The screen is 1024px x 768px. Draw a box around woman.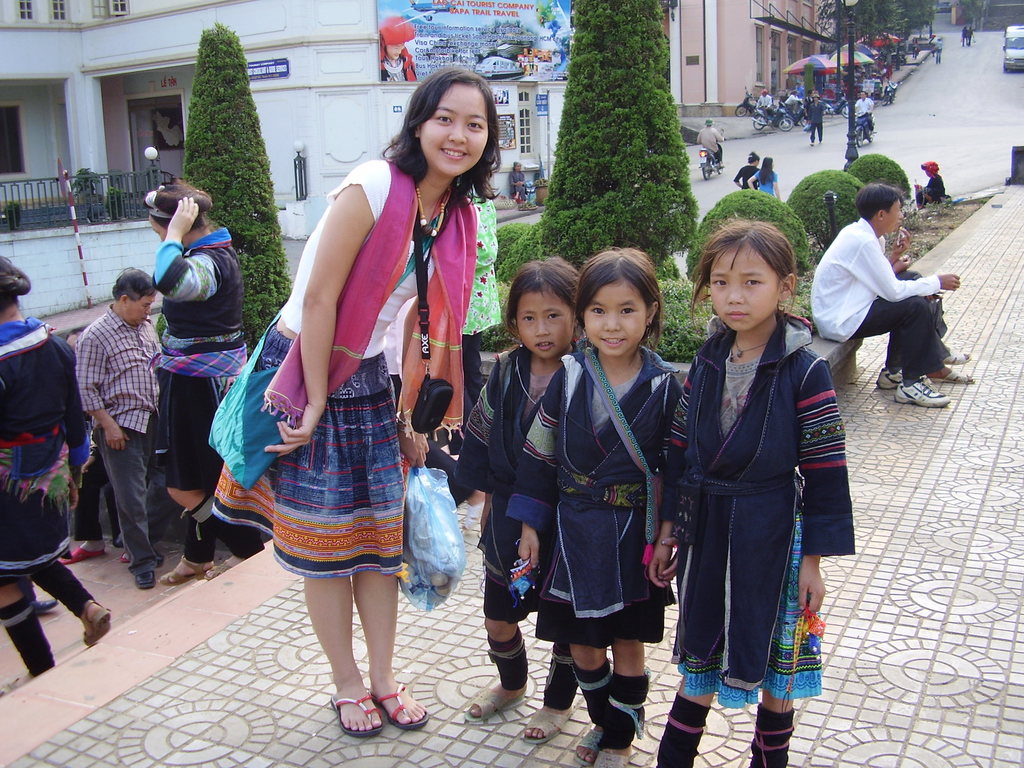
<bbox>202, 63, 513, 737</bbox>.
